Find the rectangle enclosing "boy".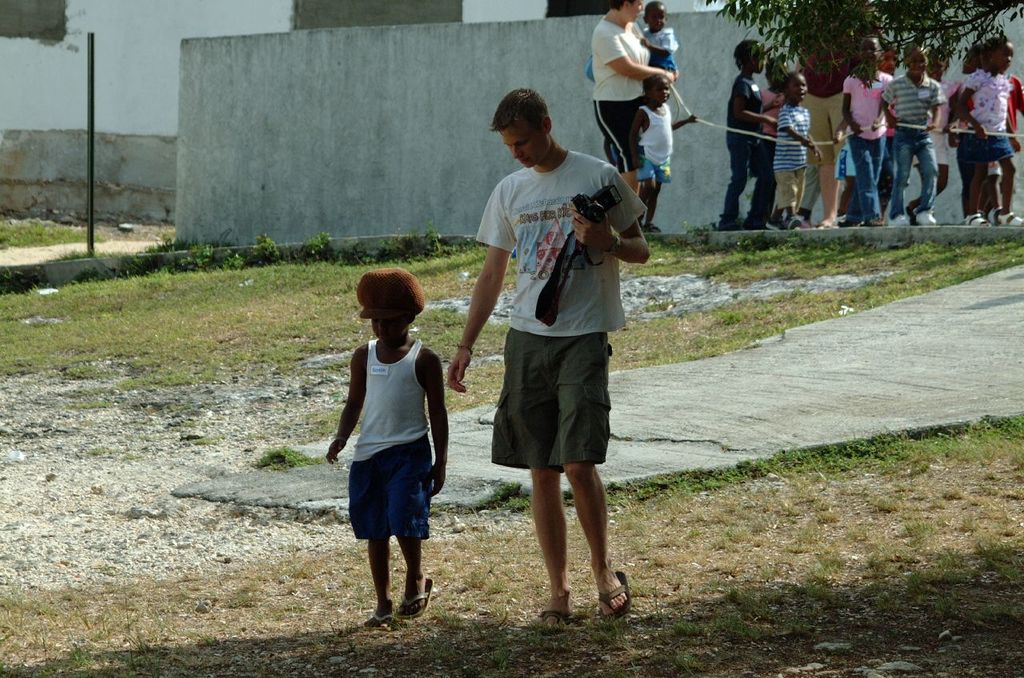
<region>838, 34, 895, 228</region>.
